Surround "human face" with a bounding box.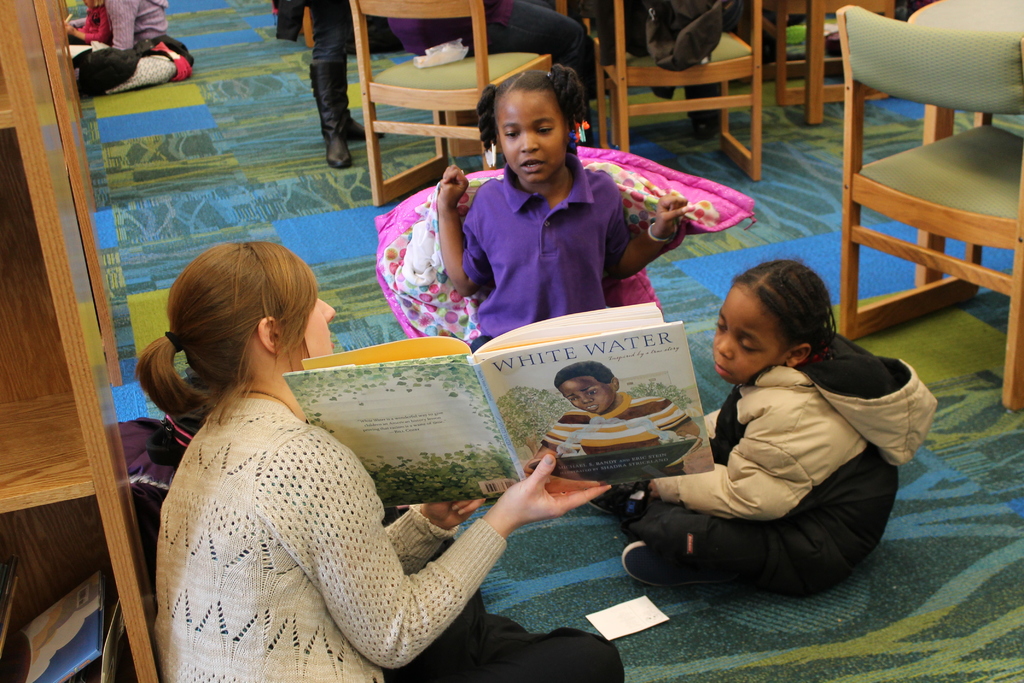
x1=713, y1=295, x2=776, y2=378.
